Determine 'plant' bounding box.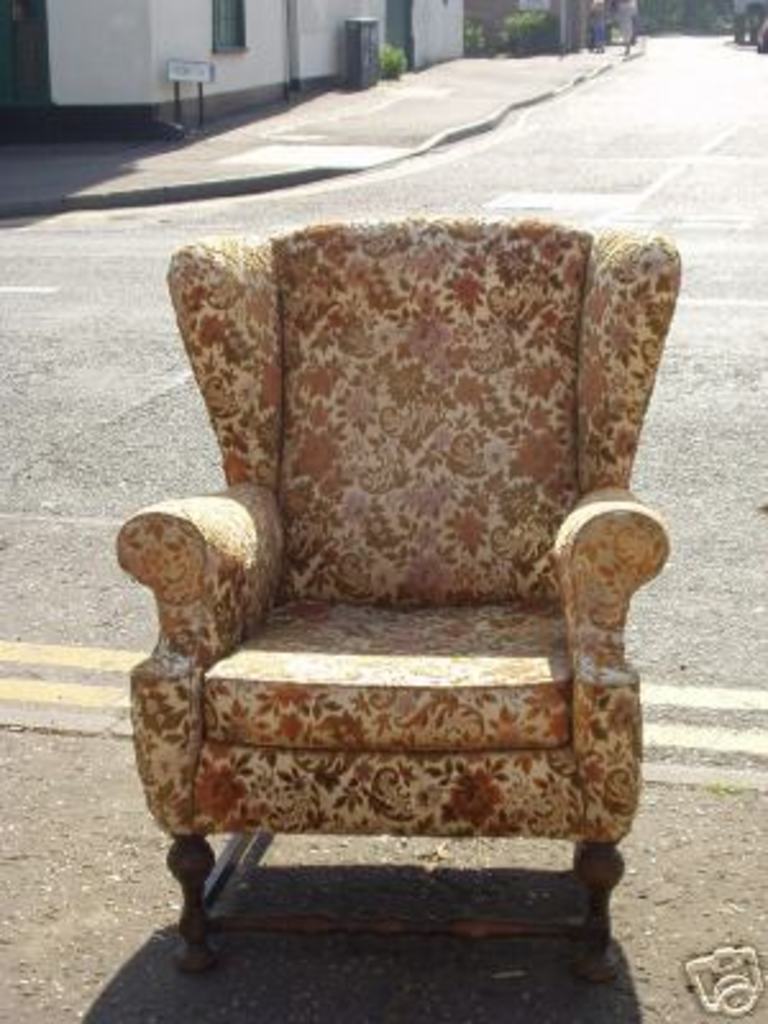
Determined: [509,8,556,56].
